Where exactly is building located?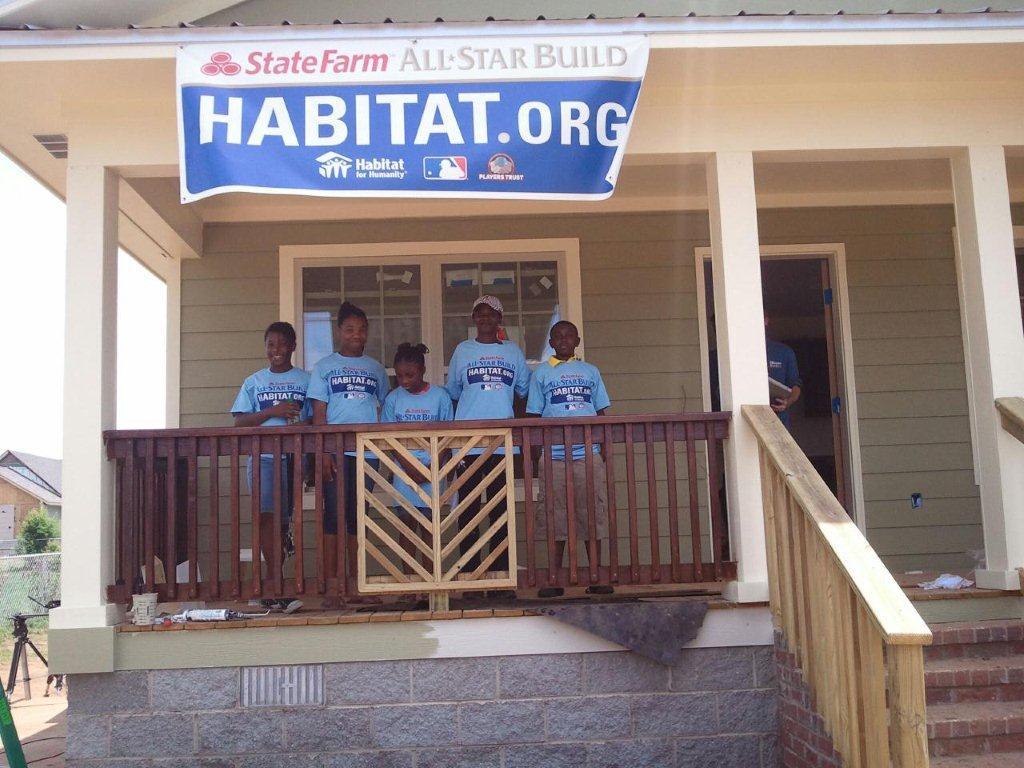
Its bounding box is bbox=(1, 0, 1023, 764).
